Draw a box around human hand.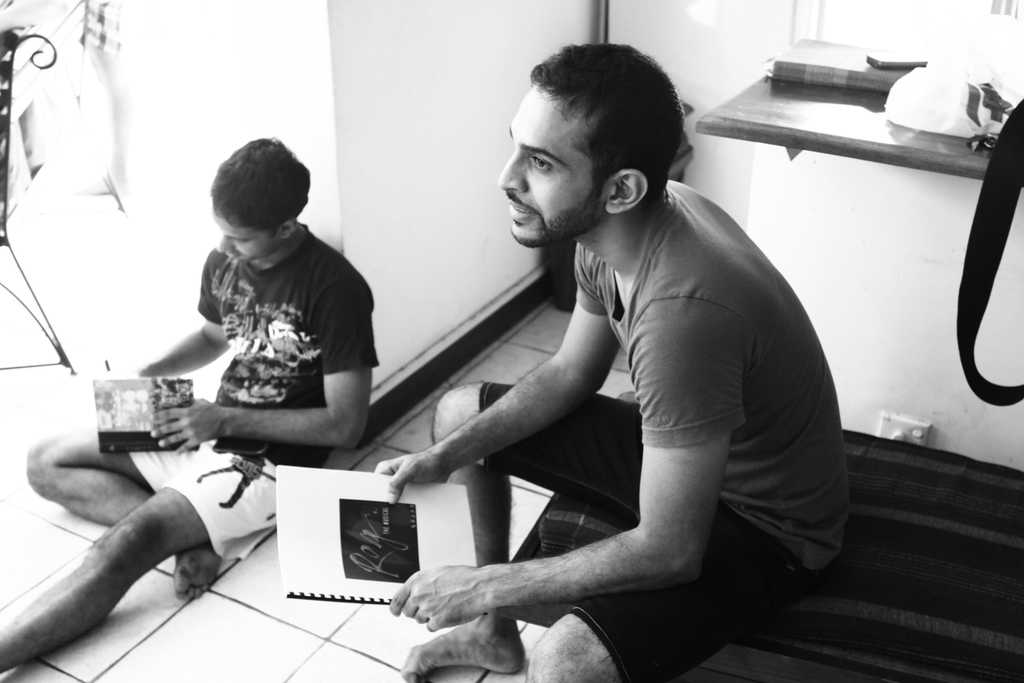
l=147, t=397, r=233, b=456.
